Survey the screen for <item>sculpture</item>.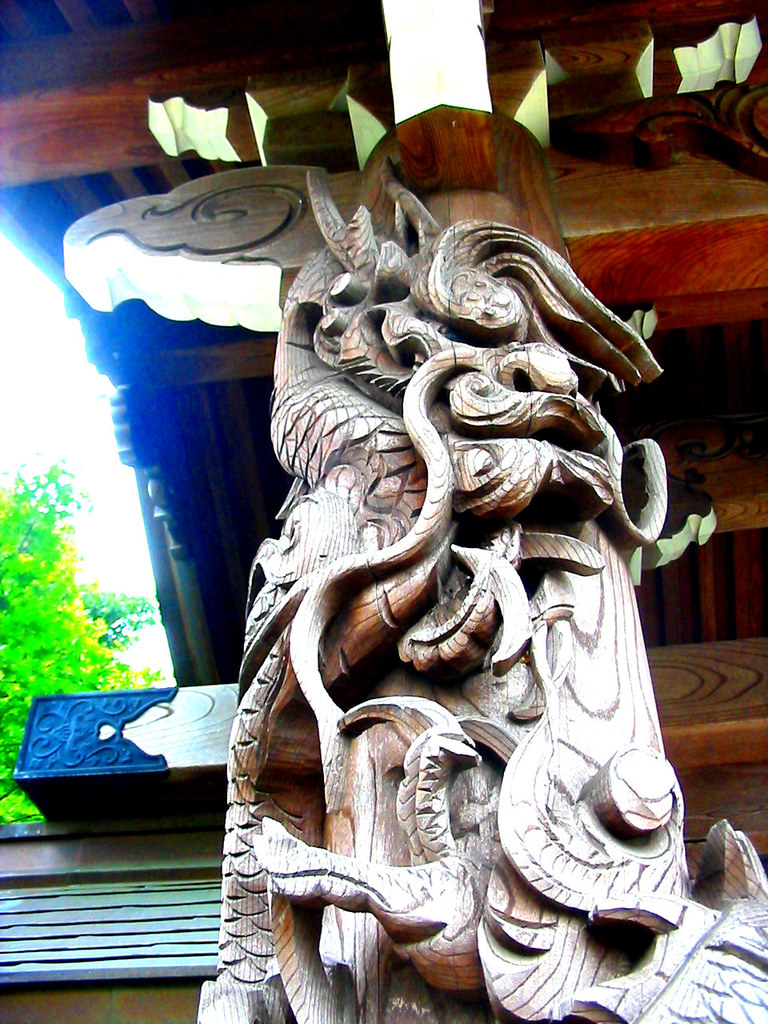
Survey found: (131, 121, 702, 999).
